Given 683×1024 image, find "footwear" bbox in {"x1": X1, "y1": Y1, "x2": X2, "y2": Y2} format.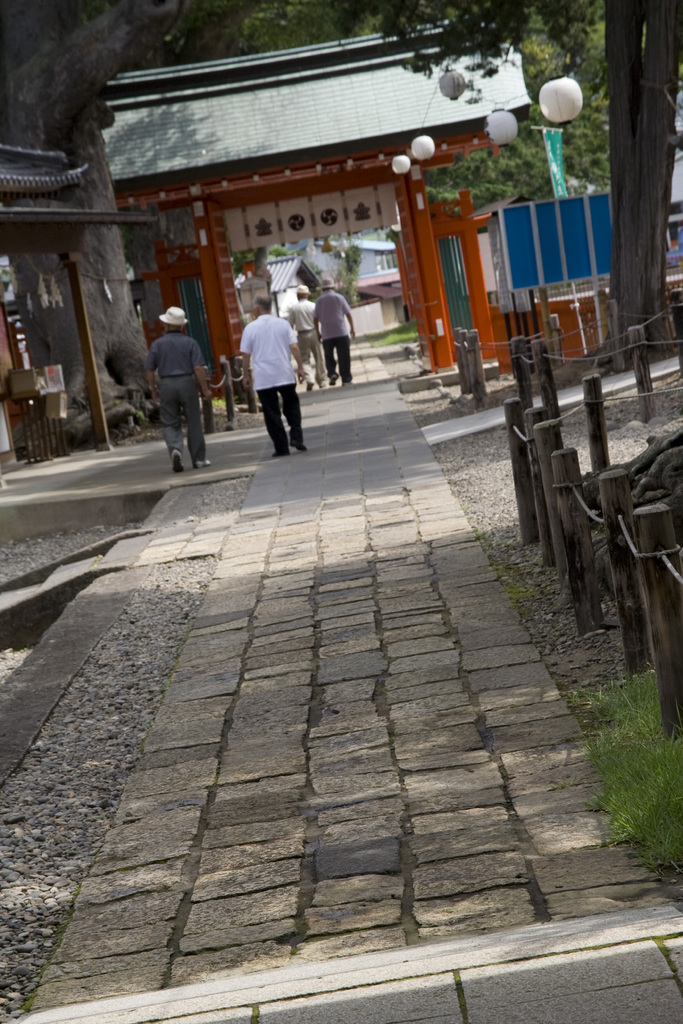
{"x1": 195, "y1": 454, "x2": 213, "y2": 467}.
